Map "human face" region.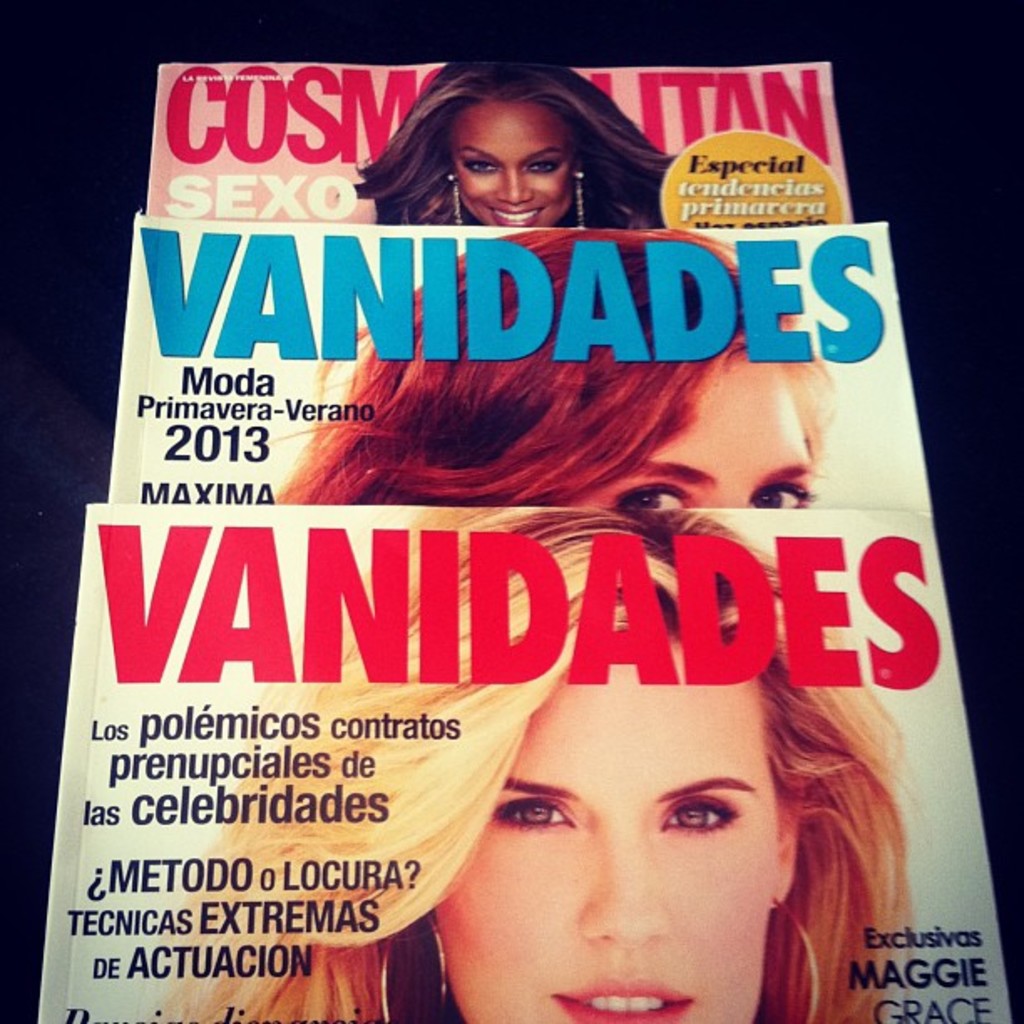
Mapped to [455, 100, 591, 238].
